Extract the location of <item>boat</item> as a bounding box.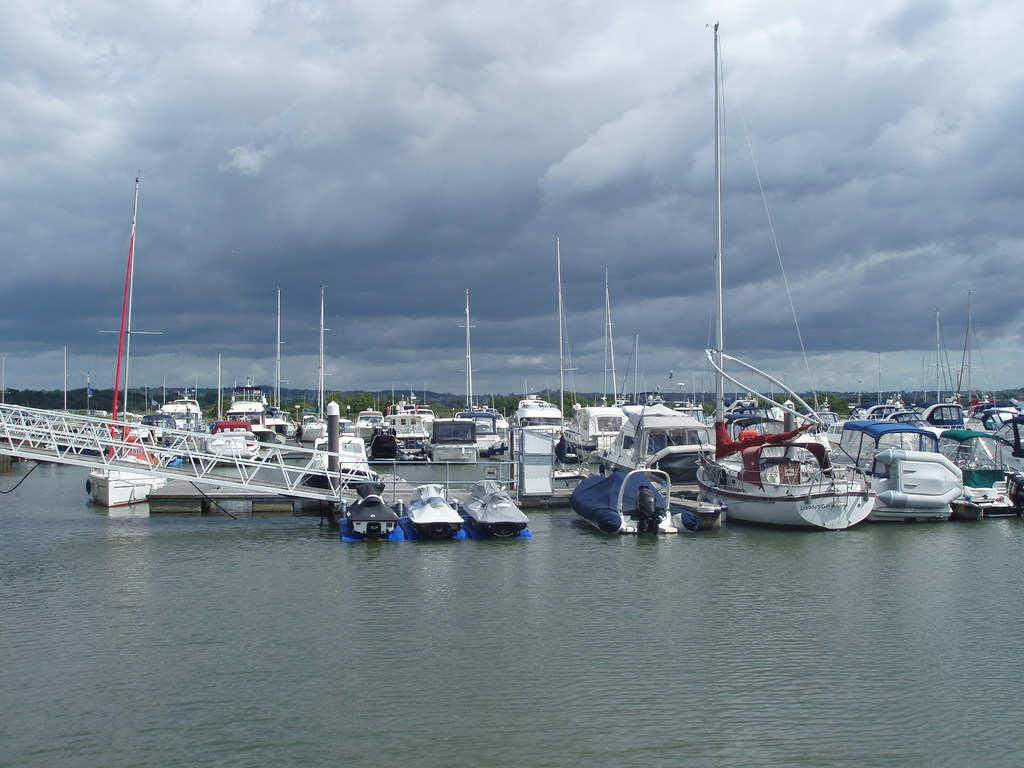
(x1=208, y1=406, x2=271, y2=466).
